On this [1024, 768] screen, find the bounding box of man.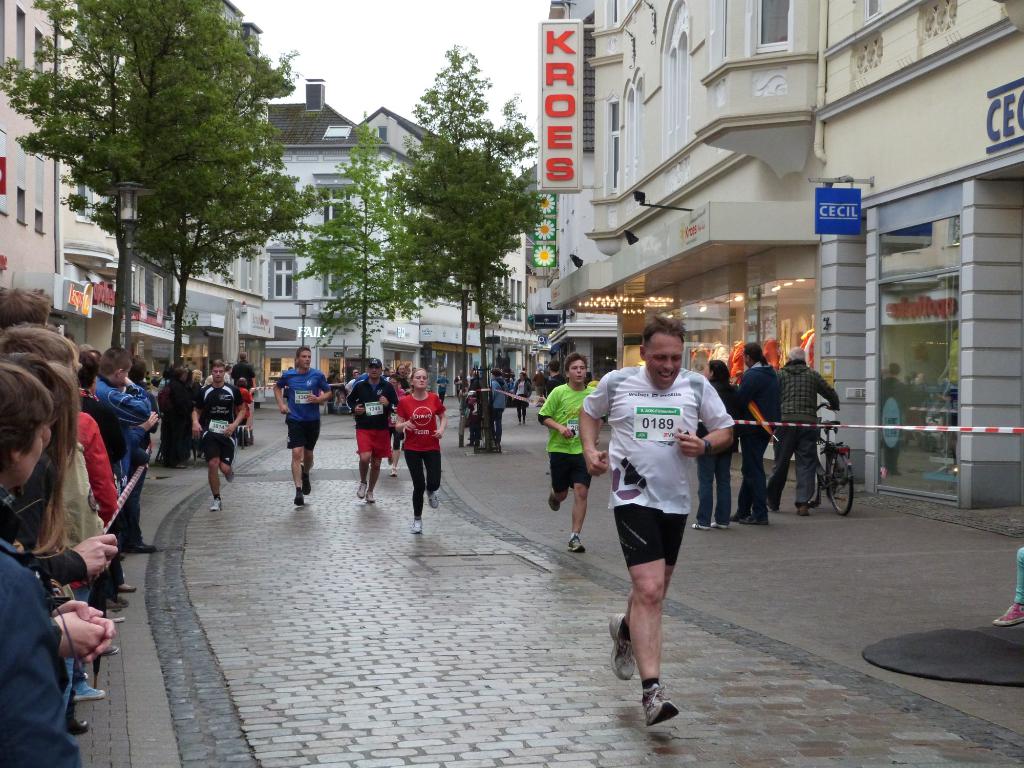
Bounding box: 237:353:252:388.
